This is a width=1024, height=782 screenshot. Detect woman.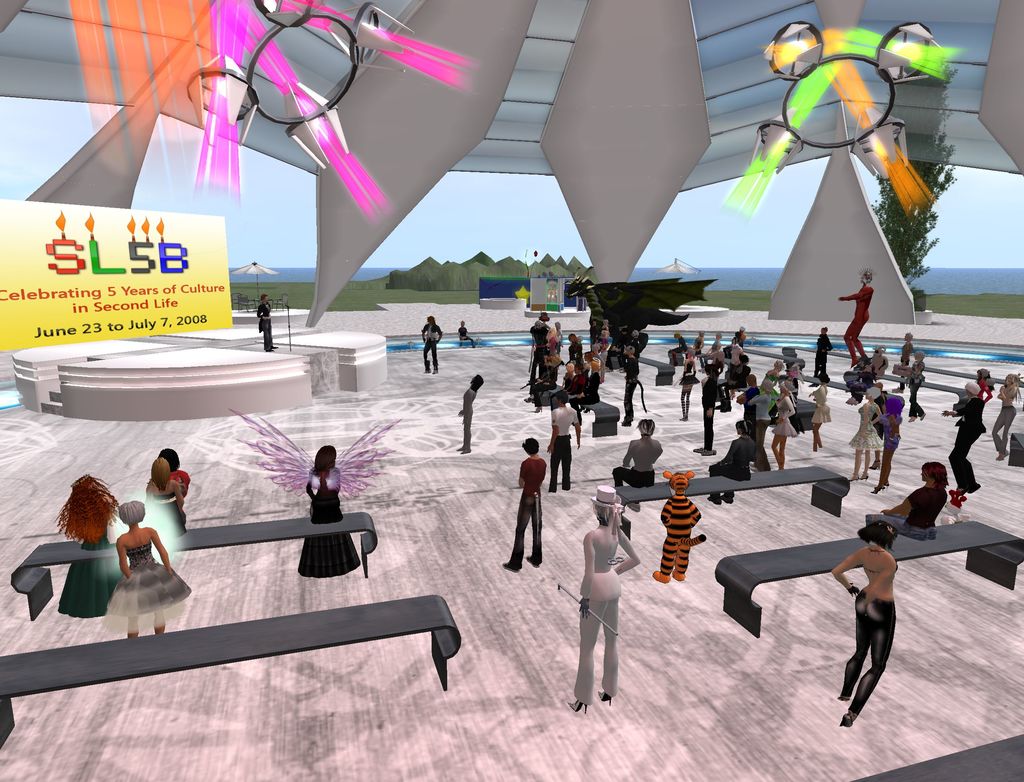
{"x1": 141, "y1": 452, "x2": 189, "y2": 537}.
